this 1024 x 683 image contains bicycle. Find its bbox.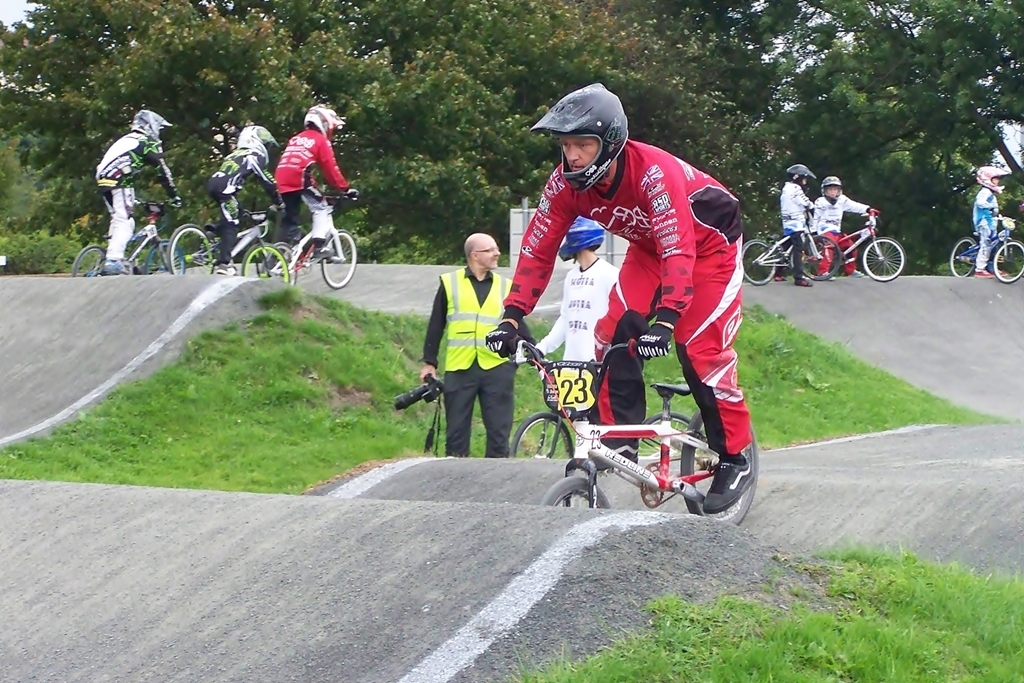
Rect(69, 195, 186, 273).
